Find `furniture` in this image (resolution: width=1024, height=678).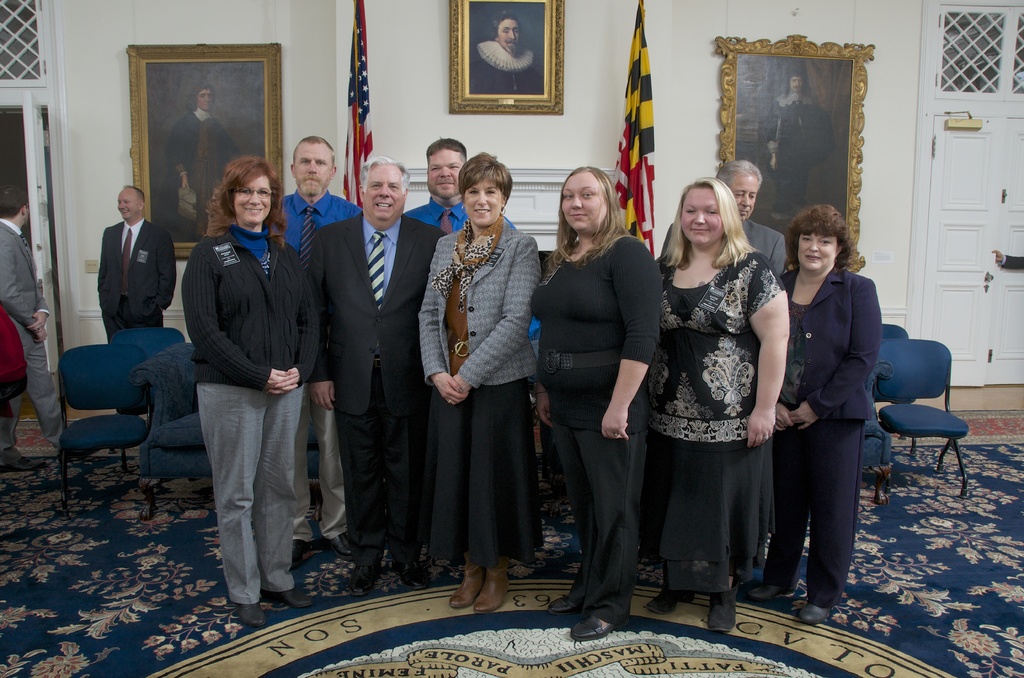
110, 332, 186, 472.
